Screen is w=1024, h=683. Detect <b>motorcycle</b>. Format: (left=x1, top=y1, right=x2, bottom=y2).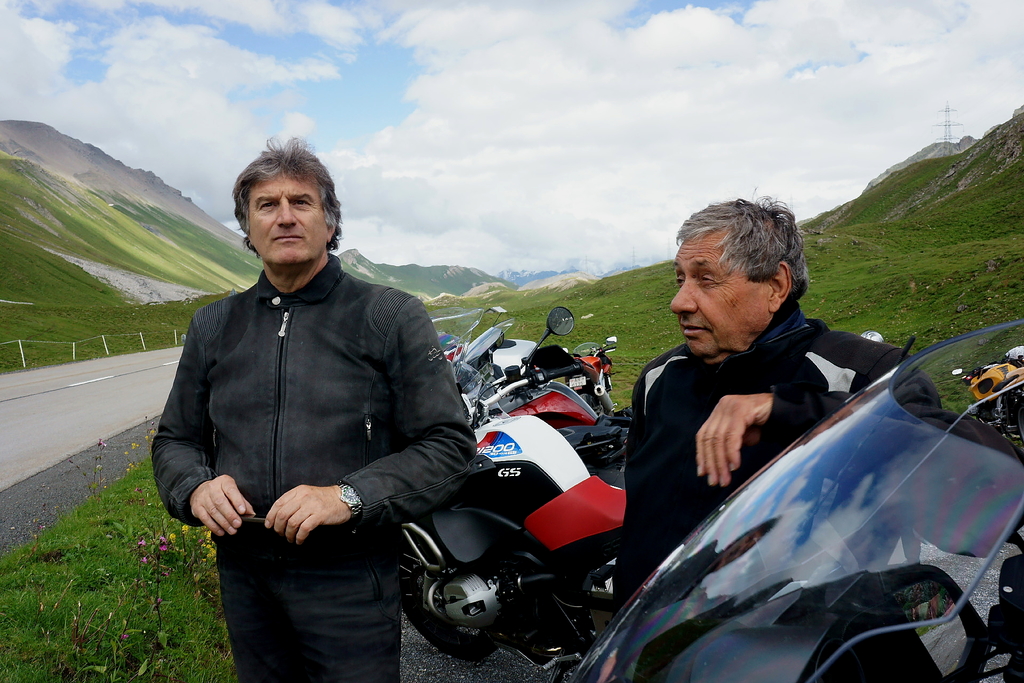
(left=442, top=316, right=633, bottom=473).
